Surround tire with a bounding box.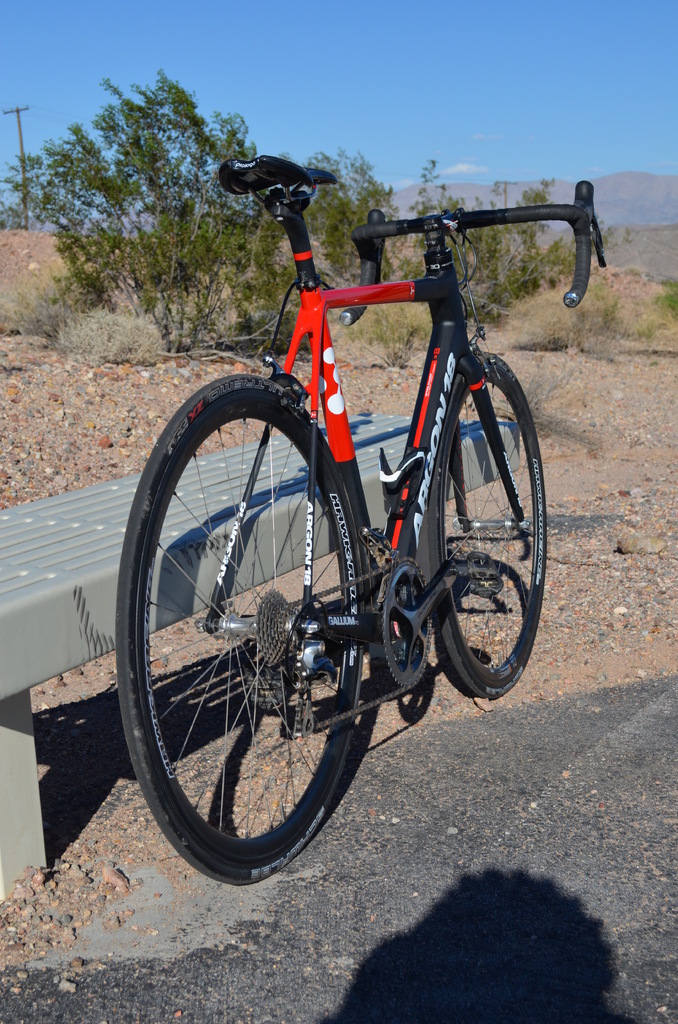
{"x1": 114, "y1": 376, "x2": 366, "y2": 888}.
